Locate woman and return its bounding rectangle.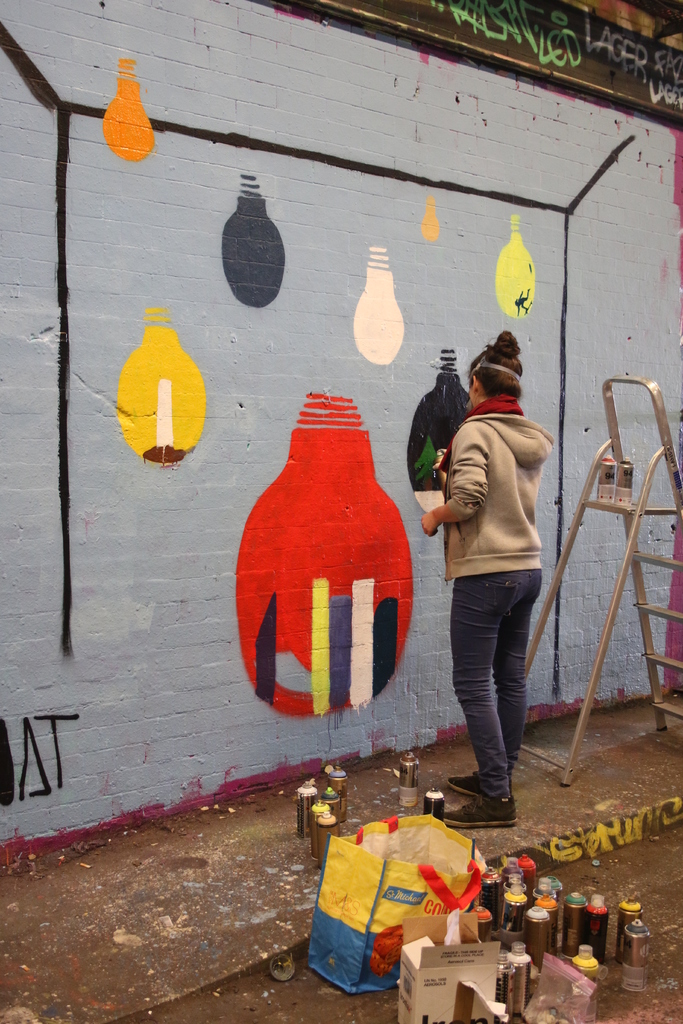
bbox=[422, 339, 573, 827].
